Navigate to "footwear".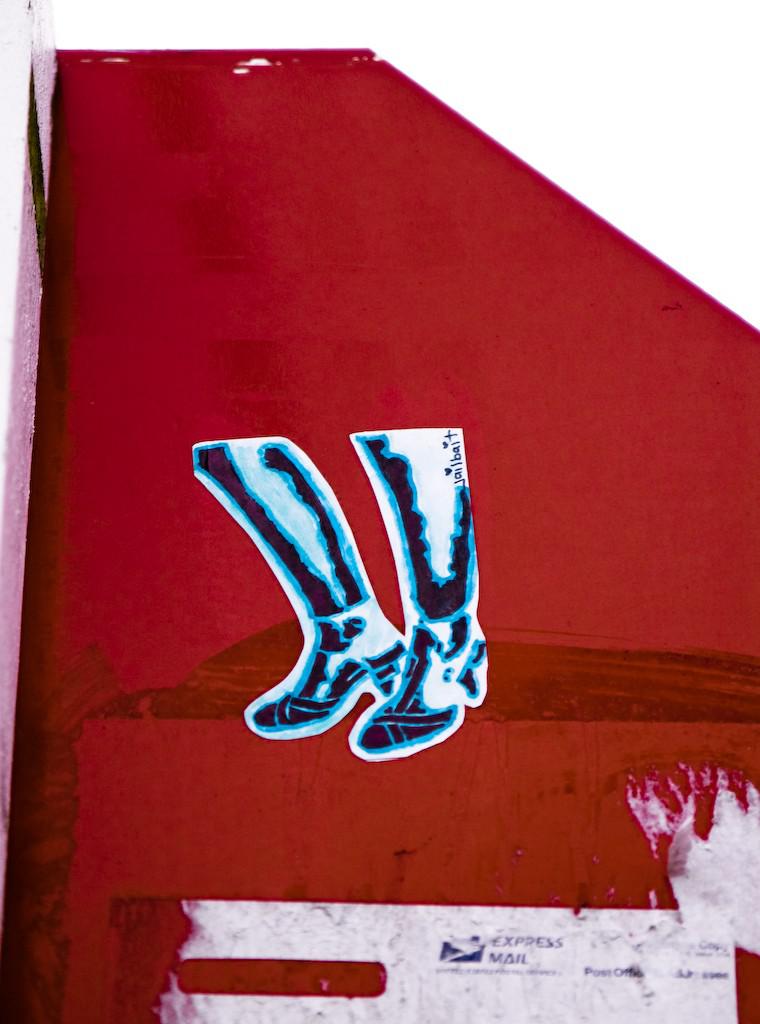
Navigation target: <box>251,625,425,737</box>.
